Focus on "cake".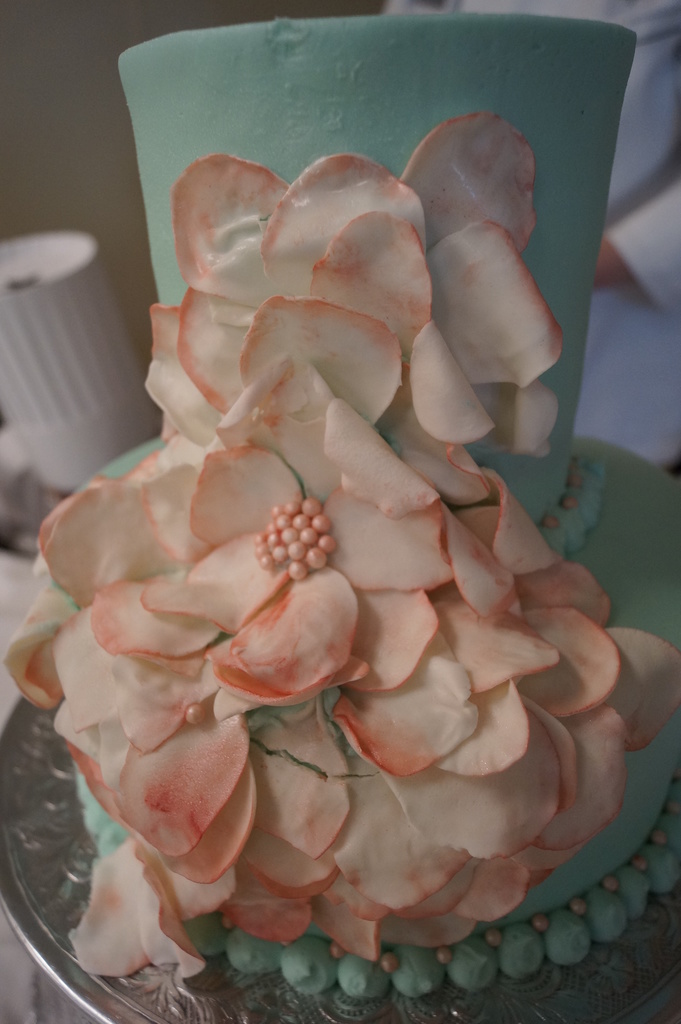
Focused at detection(7, 8, 680, 1000).
